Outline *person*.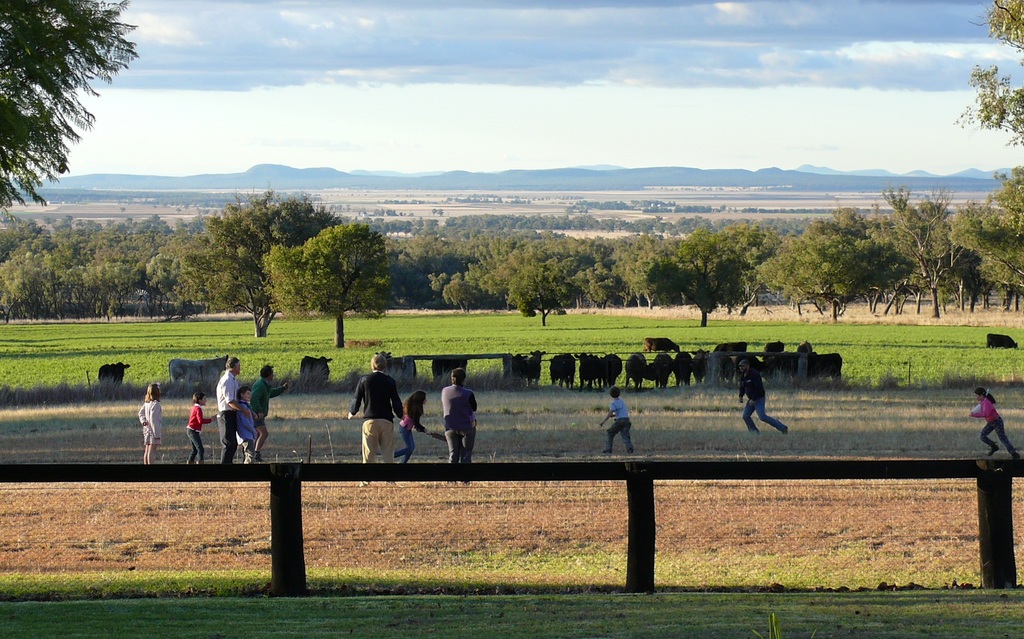
Outline: l=233, t=386, r=255, b=467.
